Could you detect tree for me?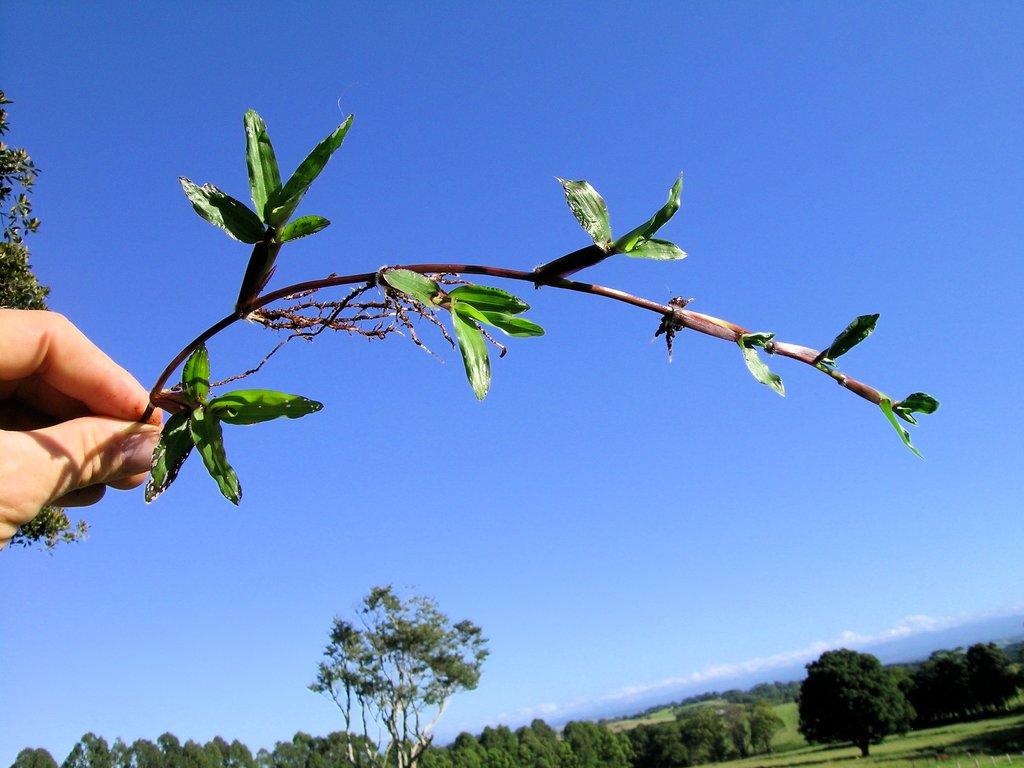
Detection result: 129/731/161/767.
